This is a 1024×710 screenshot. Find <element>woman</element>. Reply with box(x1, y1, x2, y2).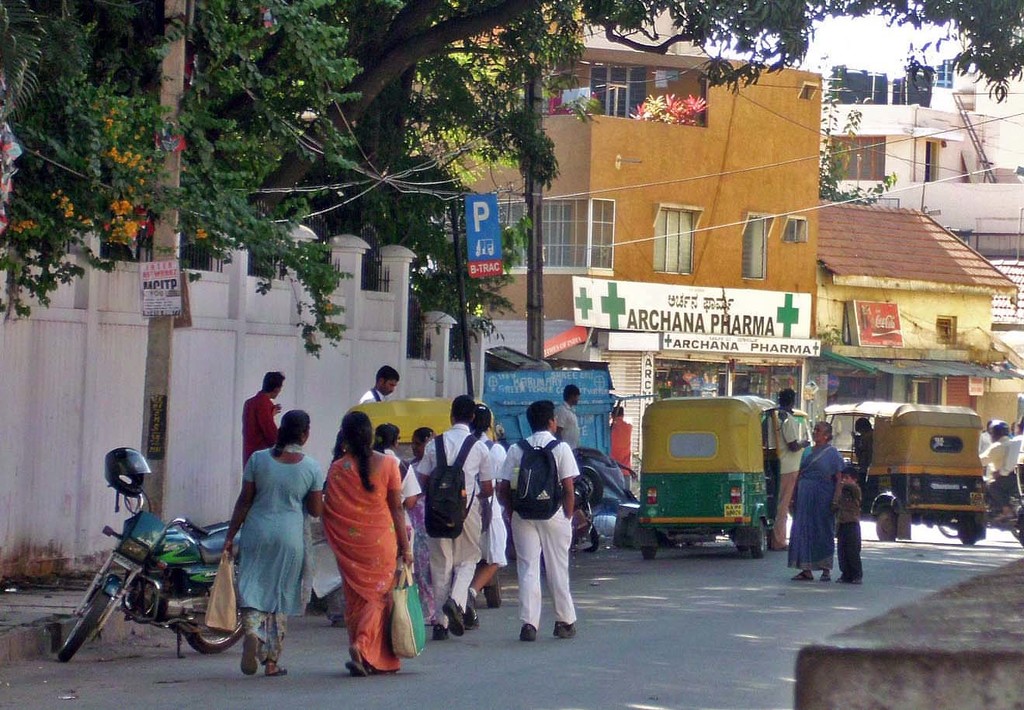
box(319, 410, 405, 679).
